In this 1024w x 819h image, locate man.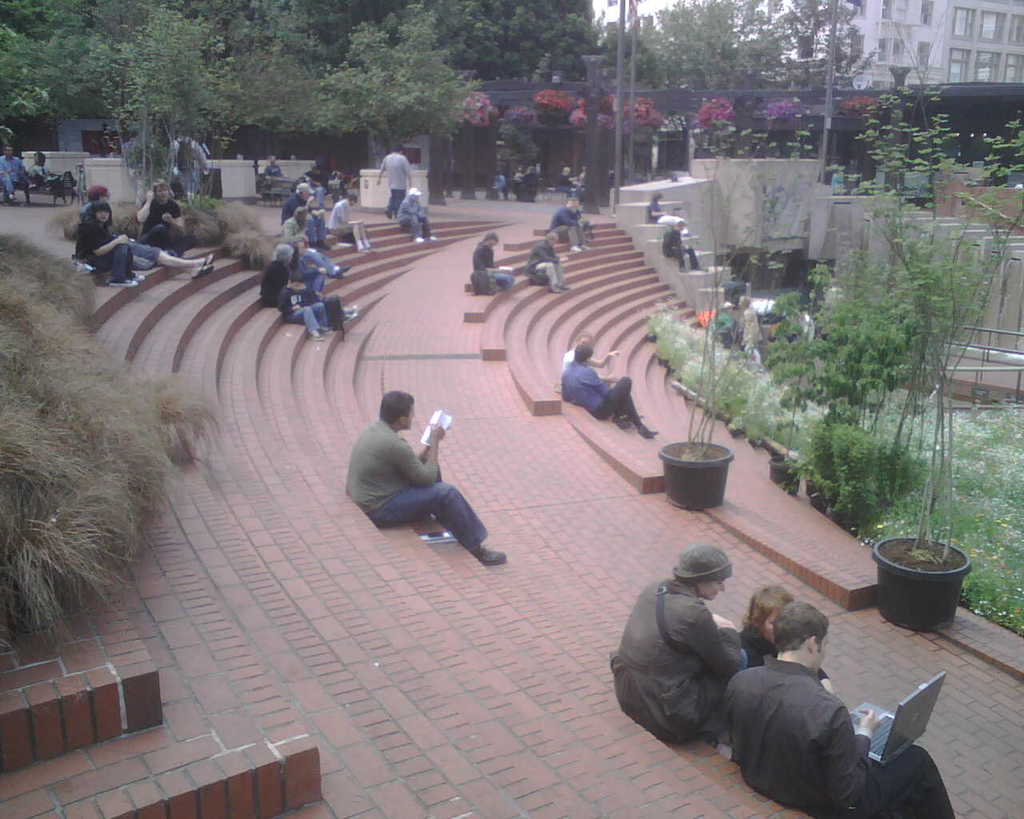
Bounding box: crop(337, 395, 489, 565).
